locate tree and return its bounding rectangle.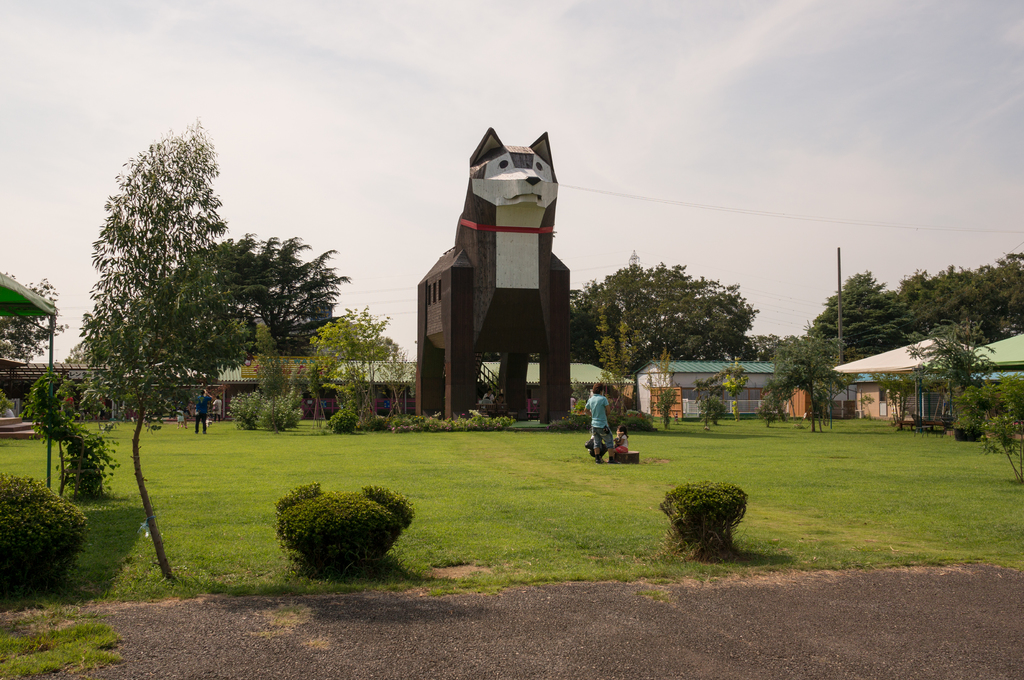
select_region(639, 345, 680, 427).
